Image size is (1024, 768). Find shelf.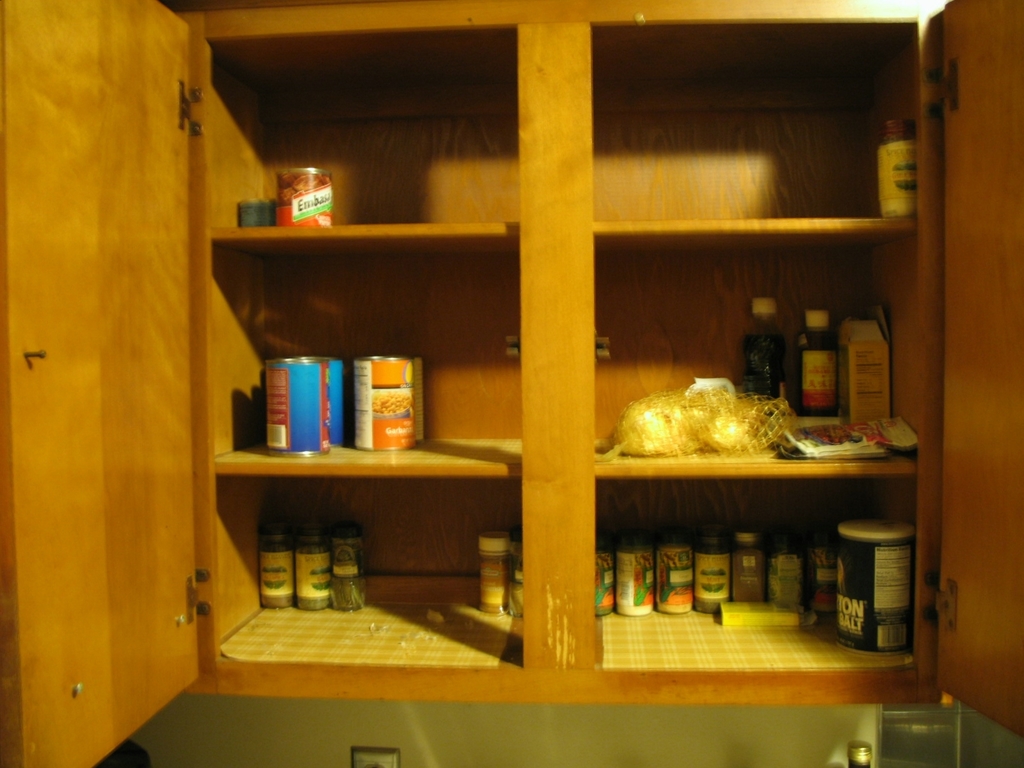
pyautogui.locateOnScreen(173, 0, 948, 698).
